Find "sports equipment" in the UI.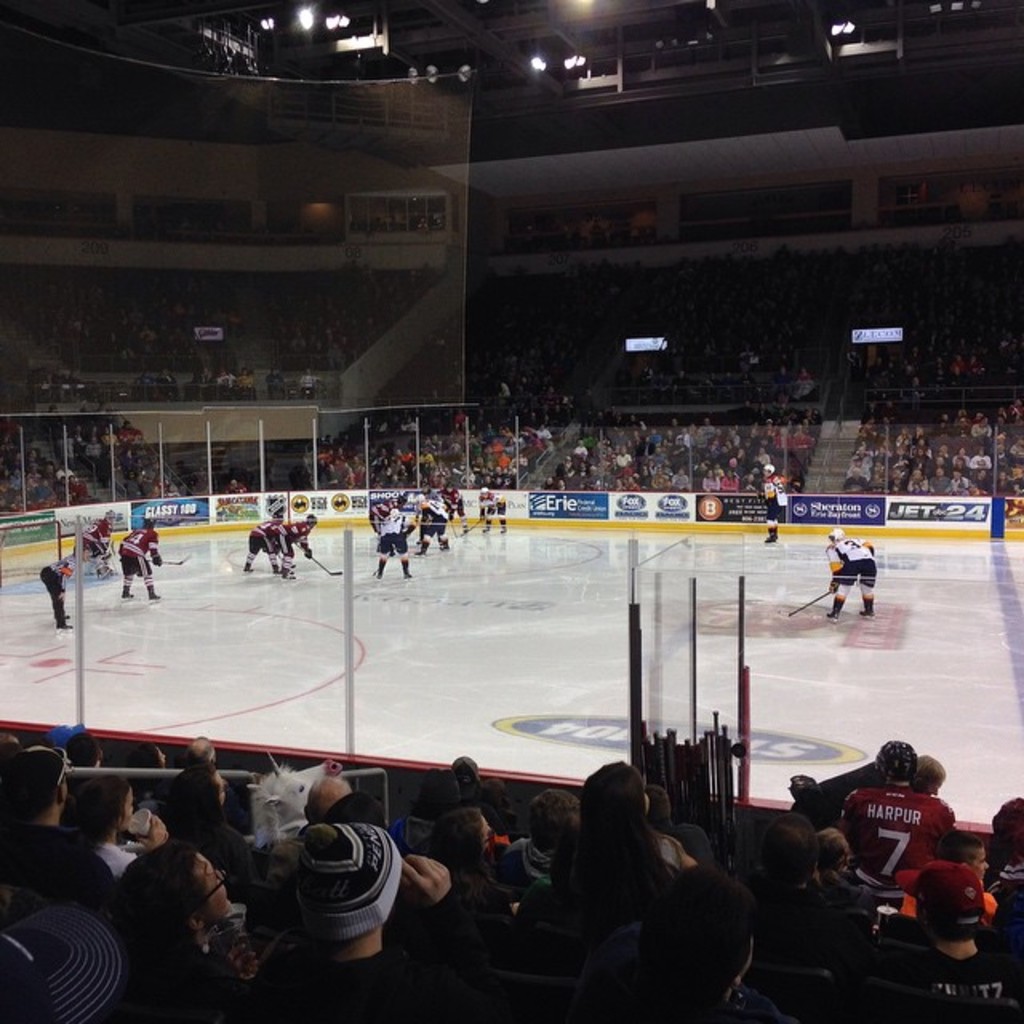
UI element at box=[147, 558, 189, 566].
